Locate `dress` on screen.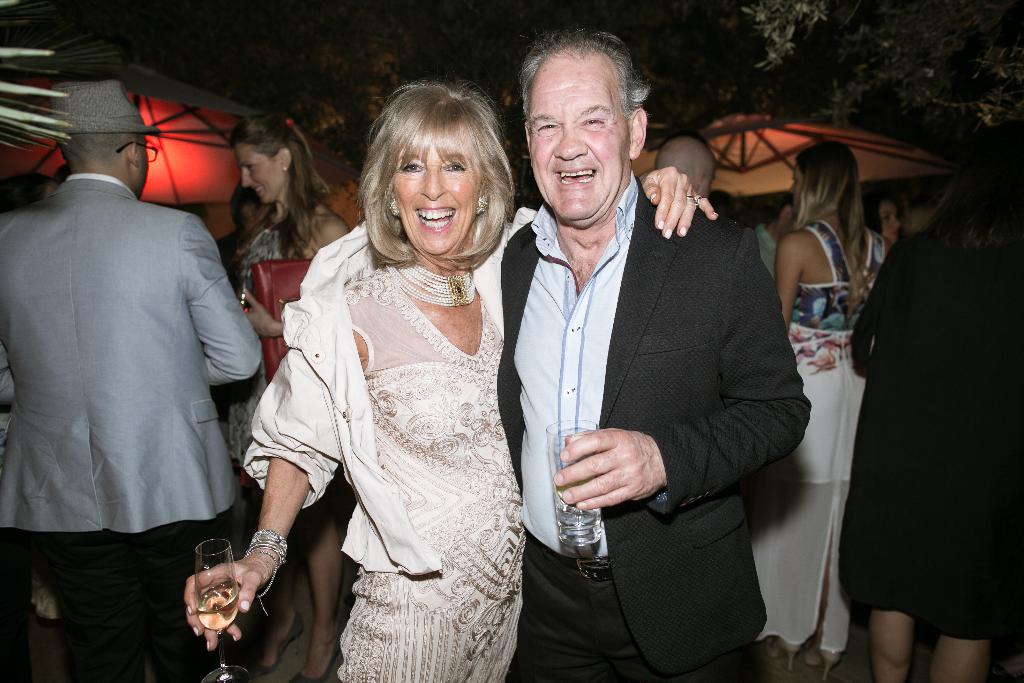
On screen at BBox(209, 219, 295, 459).
